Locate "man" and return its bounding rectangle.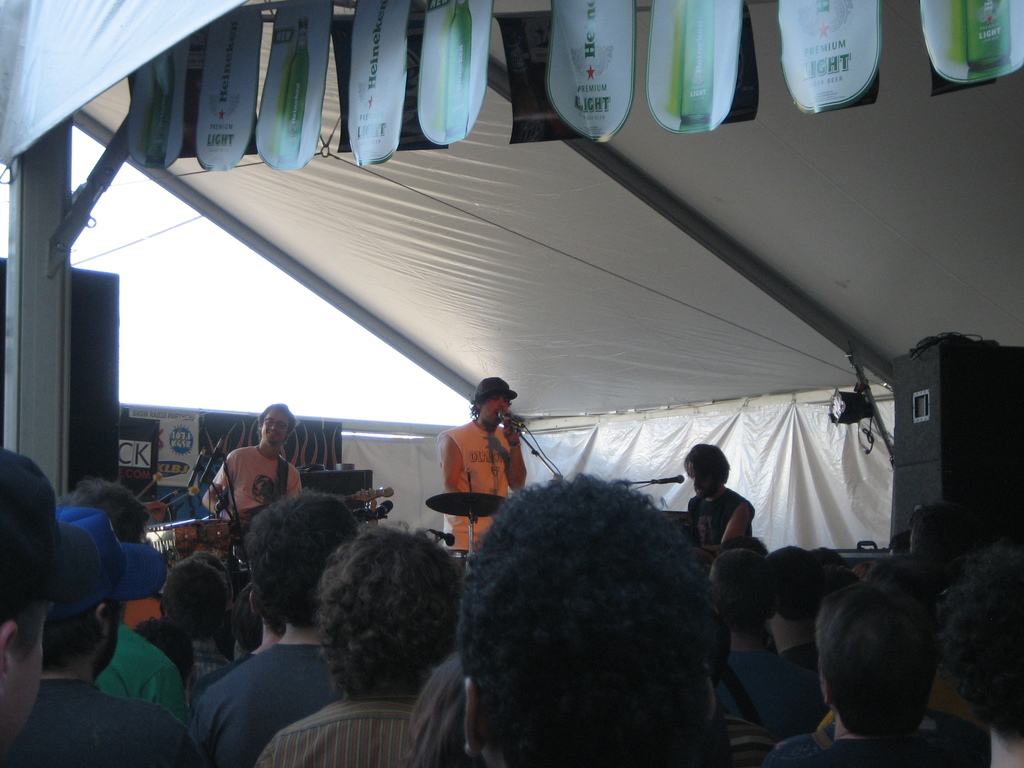
pyautogui.locateOnScreen(196, 399, 300, 539).
